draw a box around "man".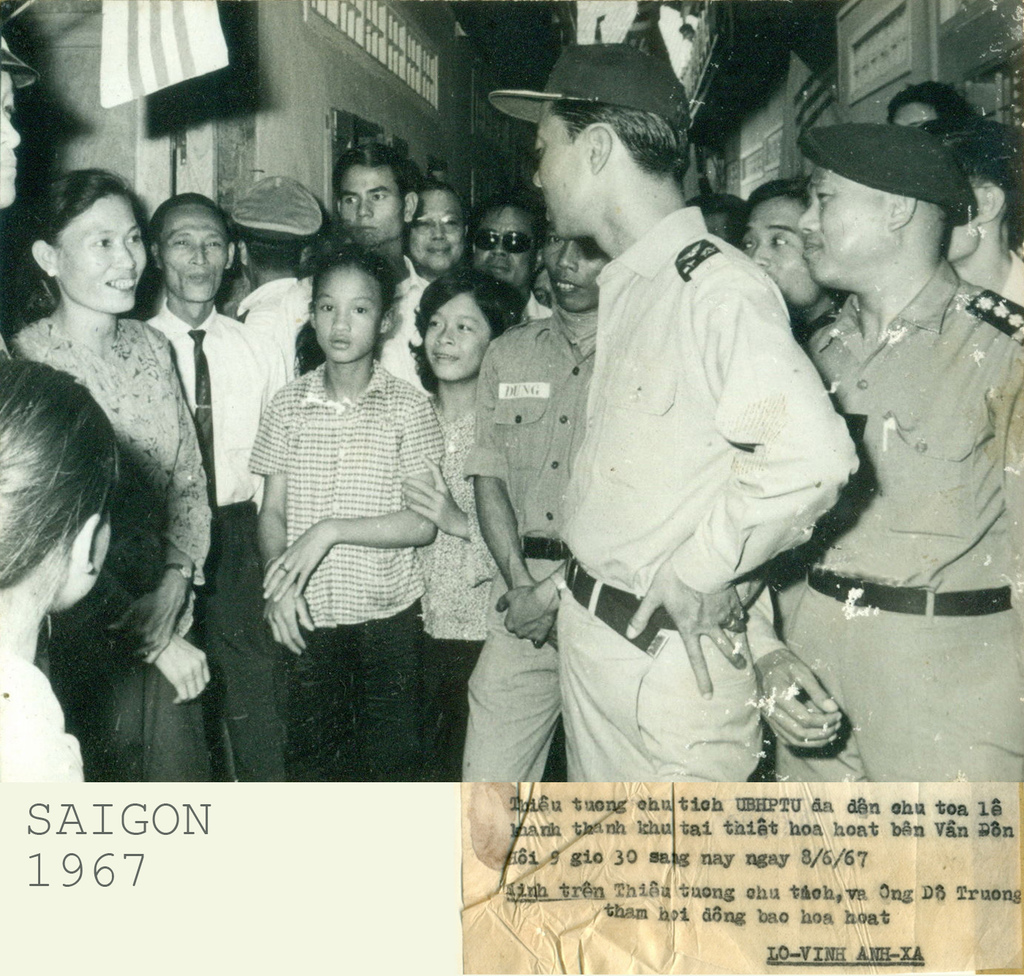
(886, 78, 986, 152).
